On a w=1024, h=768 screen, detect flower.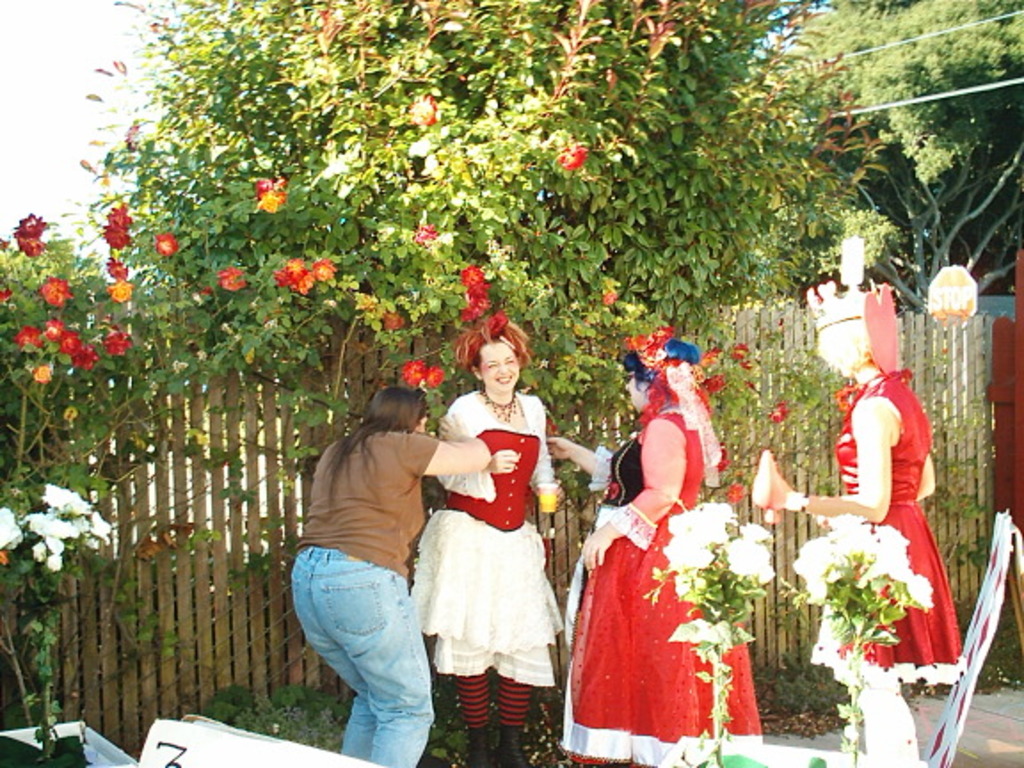
x1=12, y1=324, x2=34, y2=352.
